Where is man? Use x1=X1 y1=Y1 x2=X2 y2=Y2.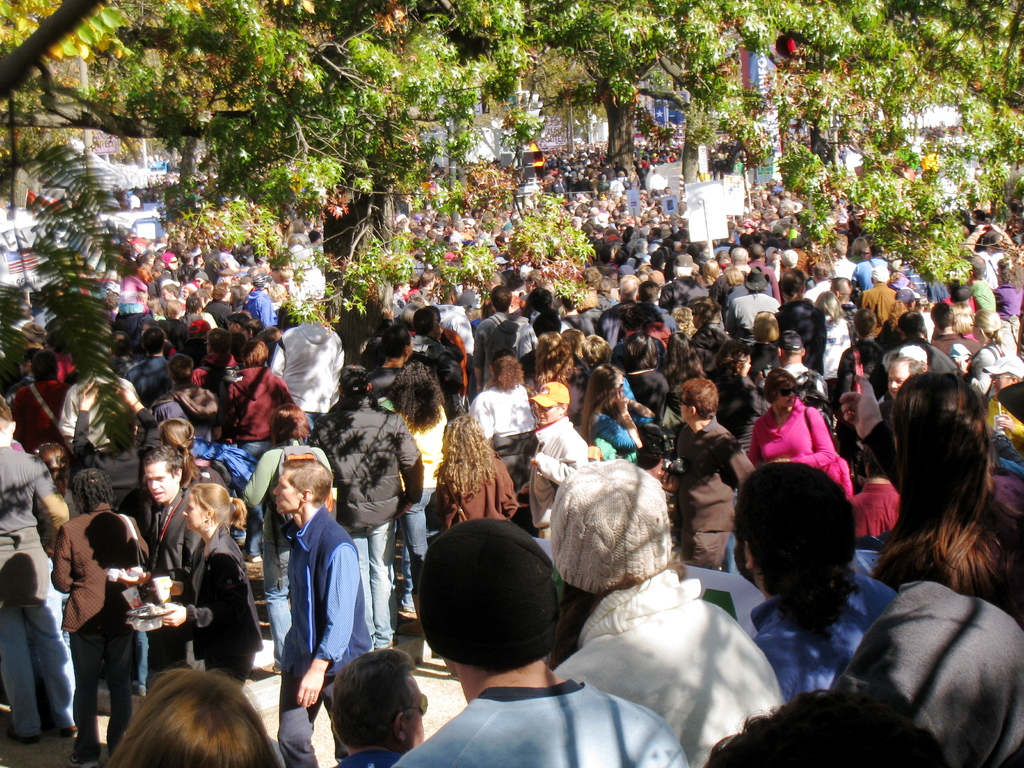
x1=126 y1=328 x2=175 y2=410.
